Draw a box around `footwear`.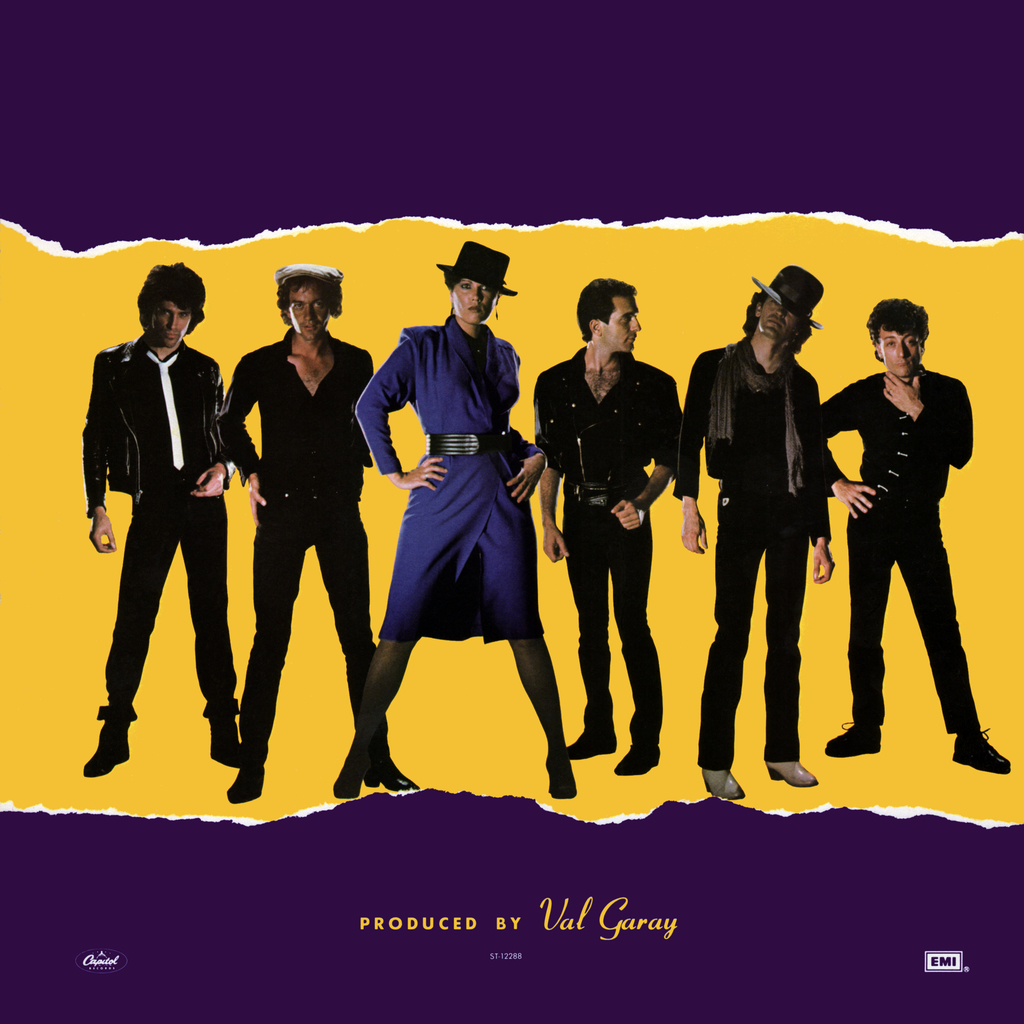
<region>547, 762, 581, 798</region>.
